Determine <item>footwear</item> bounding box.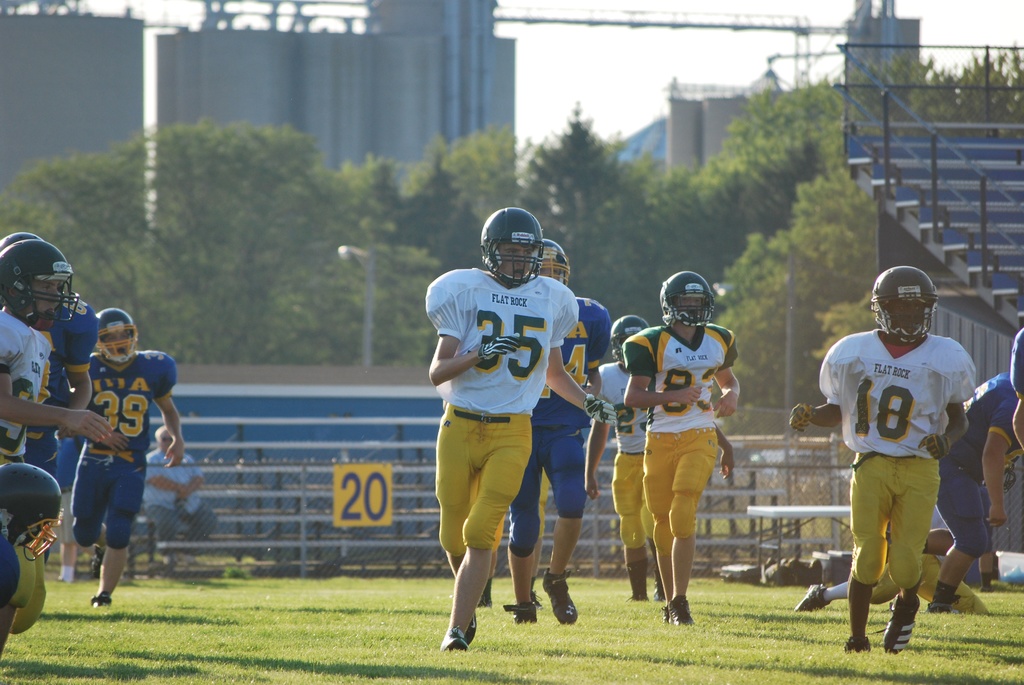
Determined: l=795, t=583, r=826, b=612.
